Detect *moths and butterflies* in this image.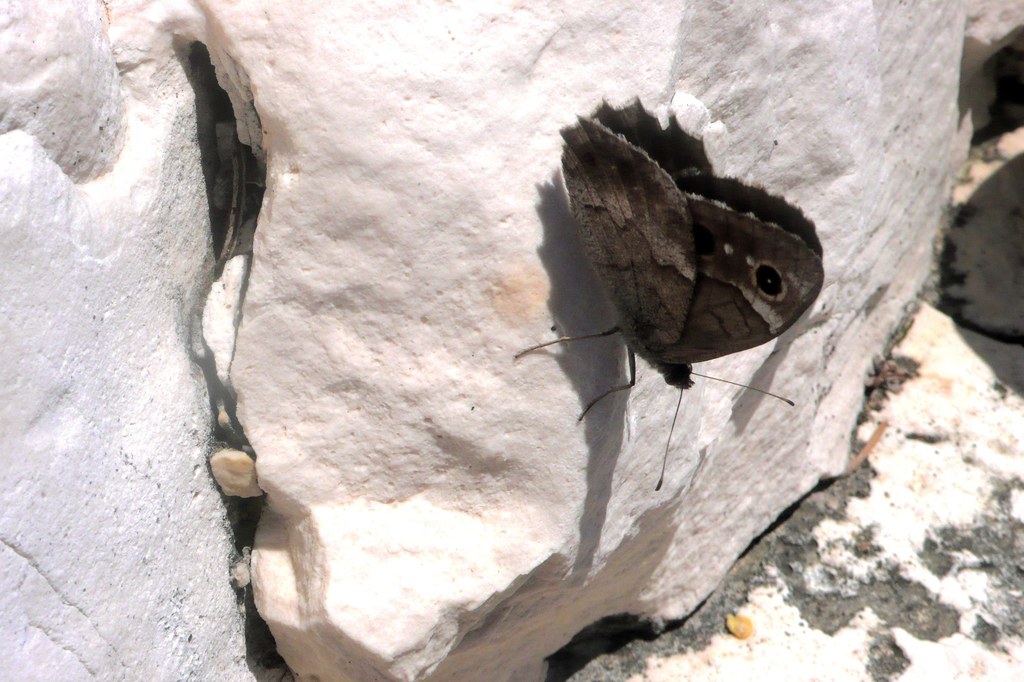
Detection: <bbox>513, 90, 830, 496</bbox>.
